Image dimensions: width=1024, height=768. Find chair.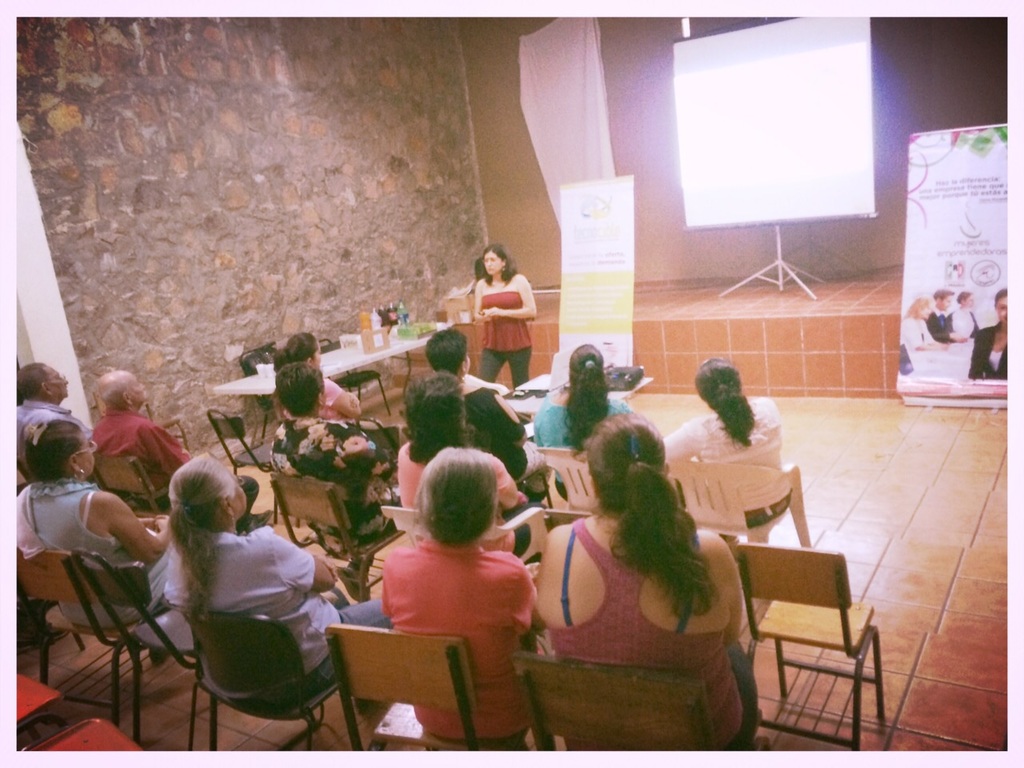
(x1=354, y1=414, x2=402, y2=467).
